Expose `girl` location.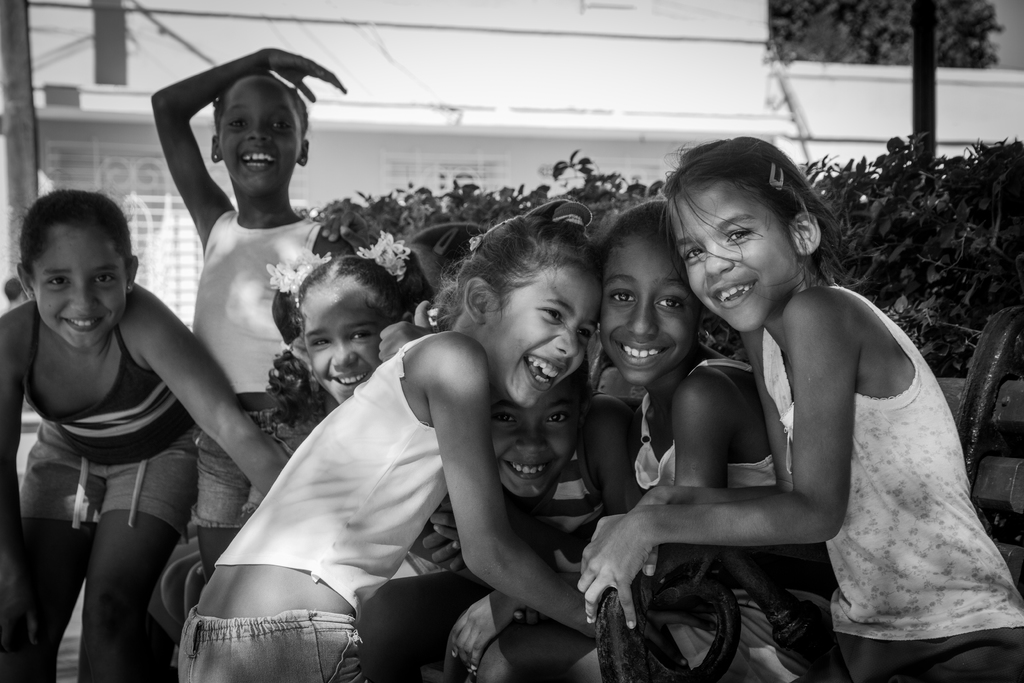
Exposed at [x1=149, y1=49, x2=355, y2=580].
